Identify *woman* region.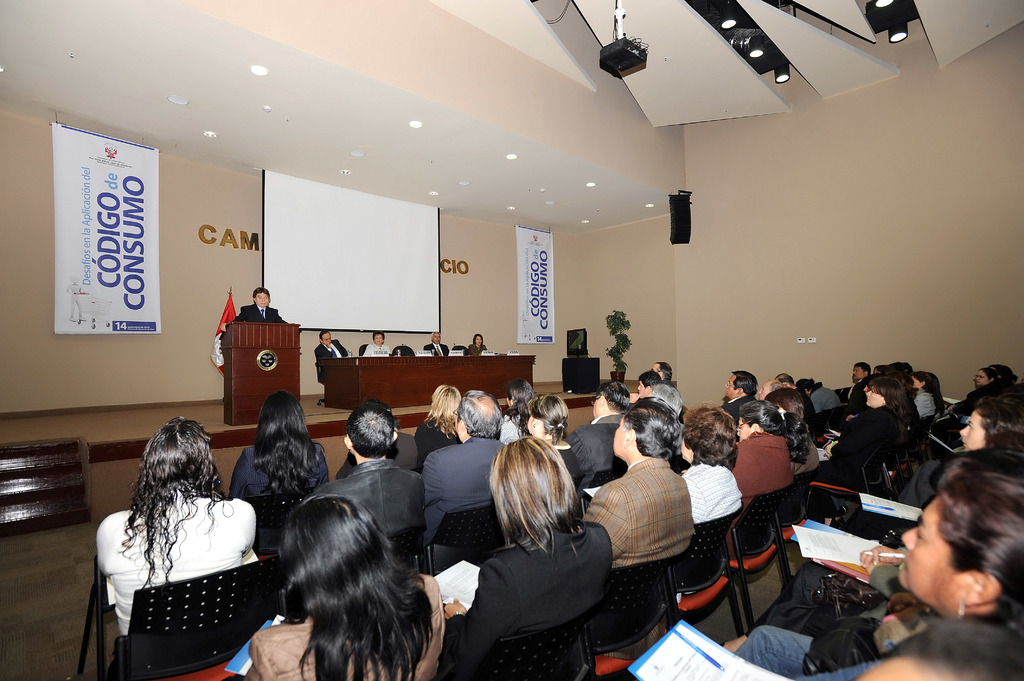
Region: Rect(413, 381, 461, 468).
